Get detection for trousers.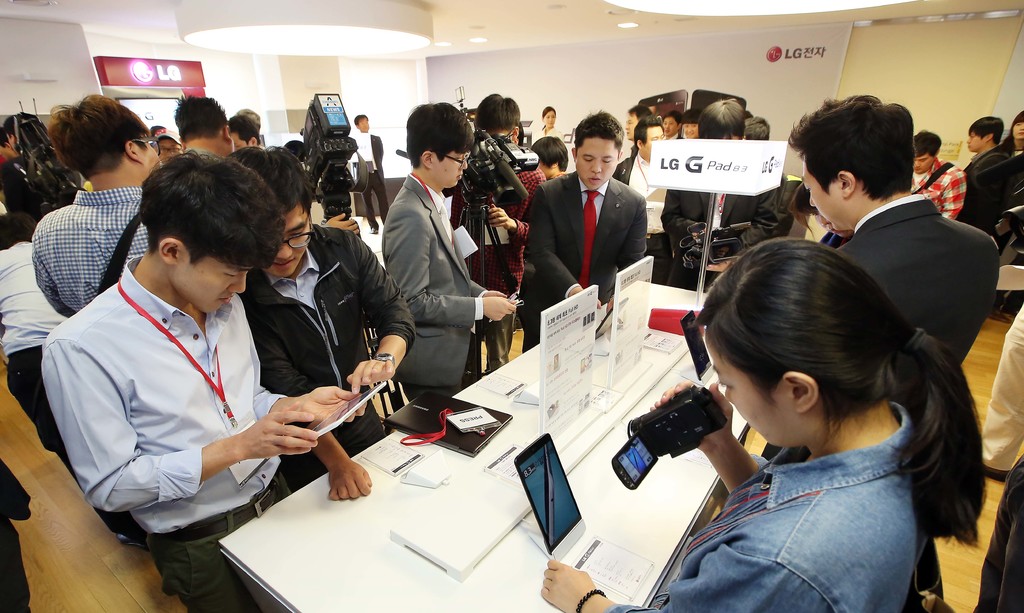
Detection: l=145, t=472, r=286, b=612.
